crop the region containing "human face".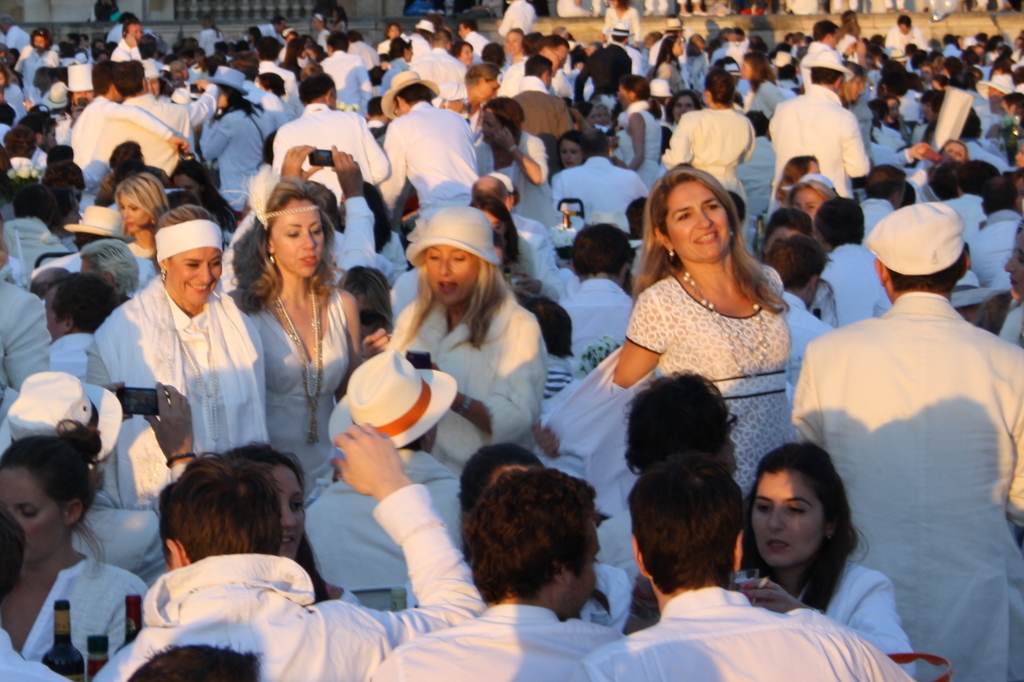
Crop region: 750:466:826:565.
